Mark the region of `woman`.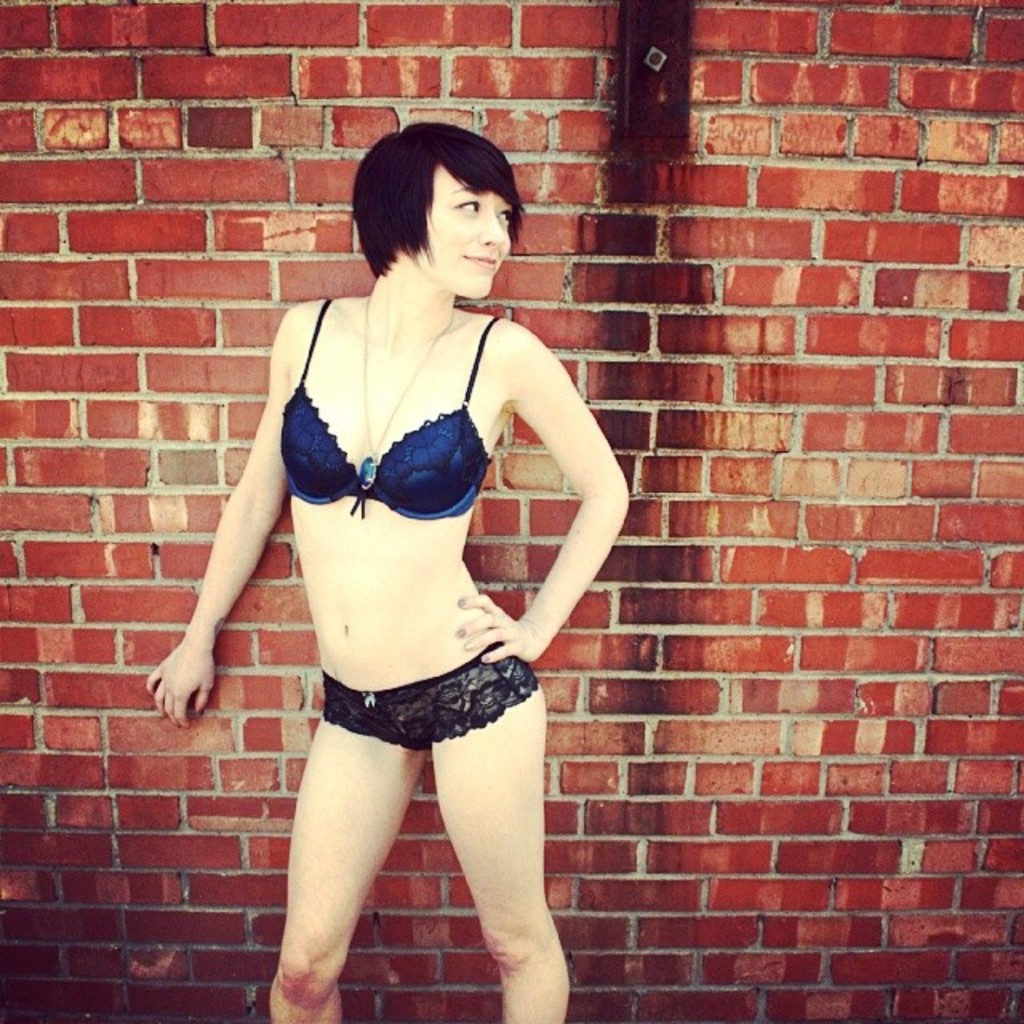
Region: 157:114:635:958.
